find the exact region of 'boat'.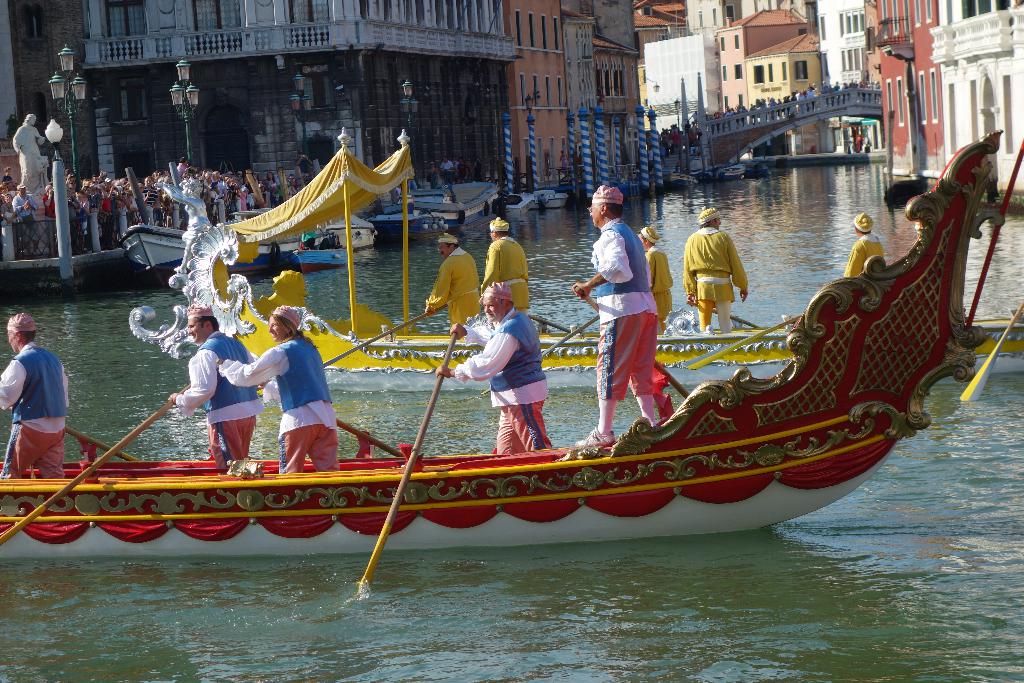
Exact region: x1=124 y1=217 x2=312 y2=300.
